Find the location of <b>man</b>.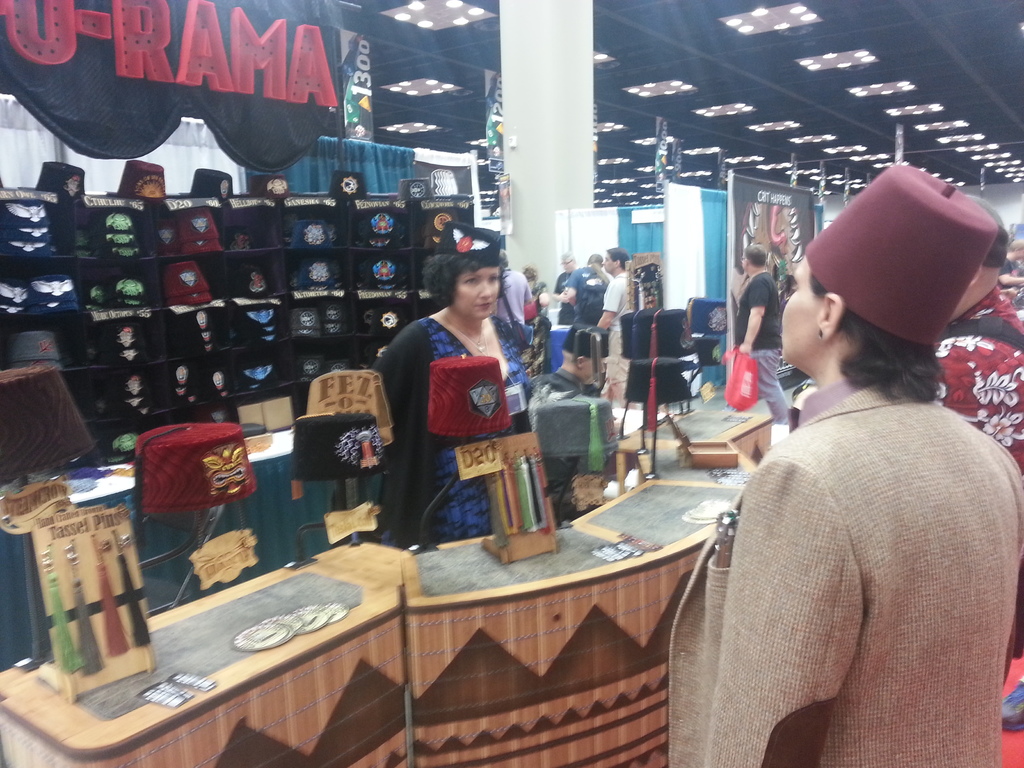
Location: [593, 244, 649, 404].
